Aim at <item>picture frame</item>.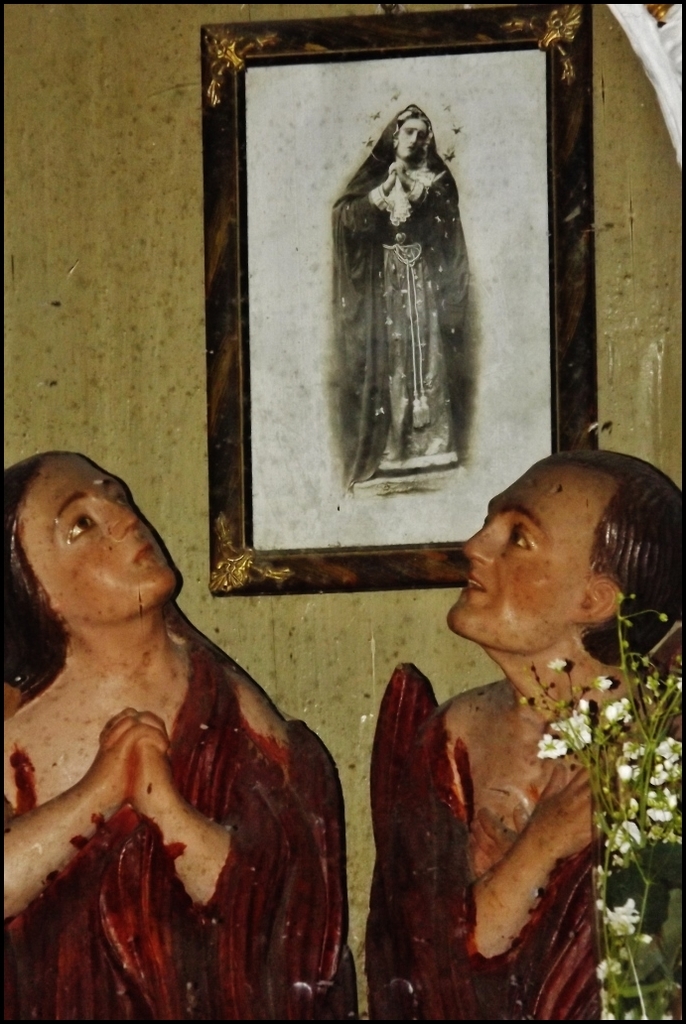
Aimed at BBox(173, 11, 642, 772).
